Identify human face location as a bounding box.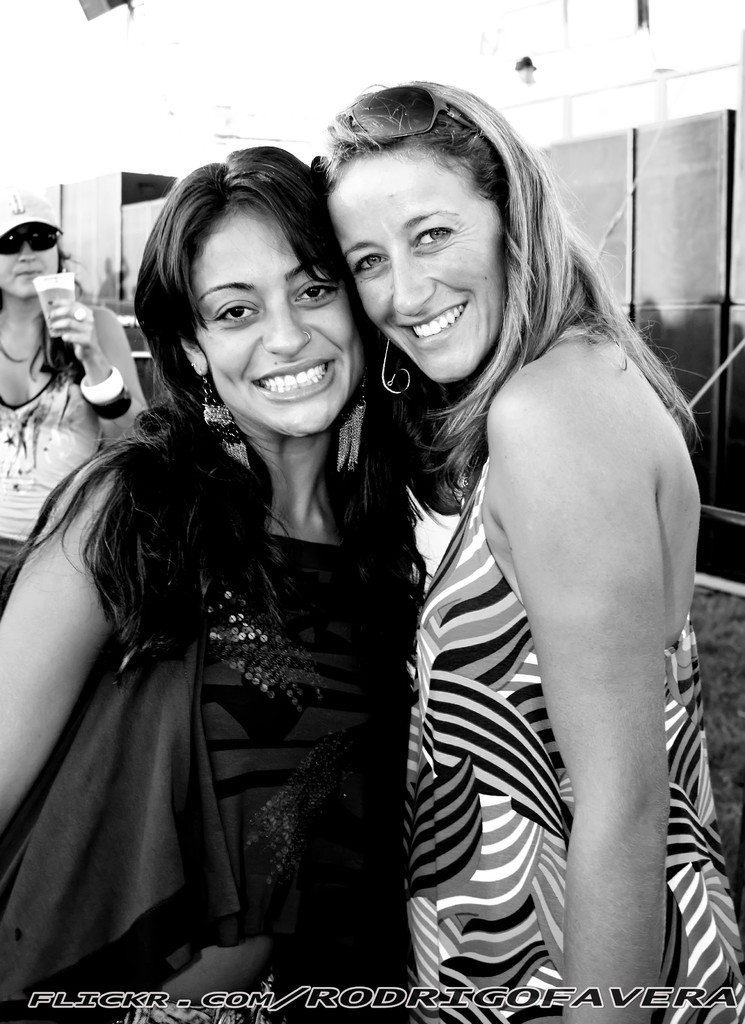
select_region(315, 105, 538, 392).
